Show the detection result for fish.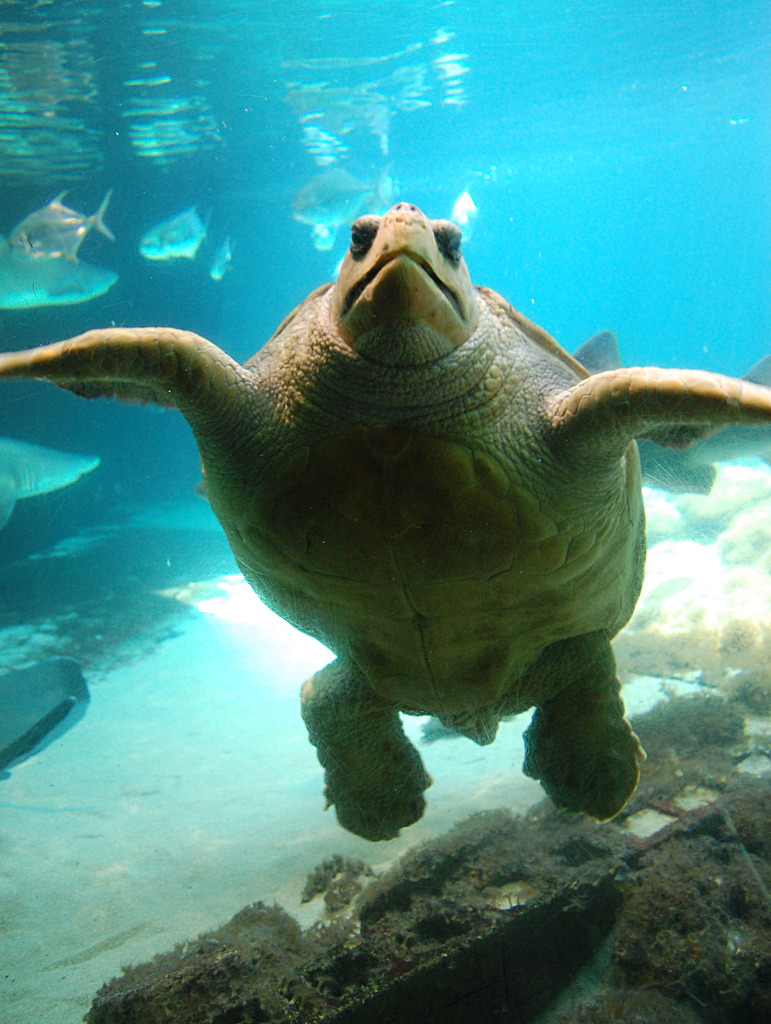
[x1=134, y1=206, x2=221, y2=259].
